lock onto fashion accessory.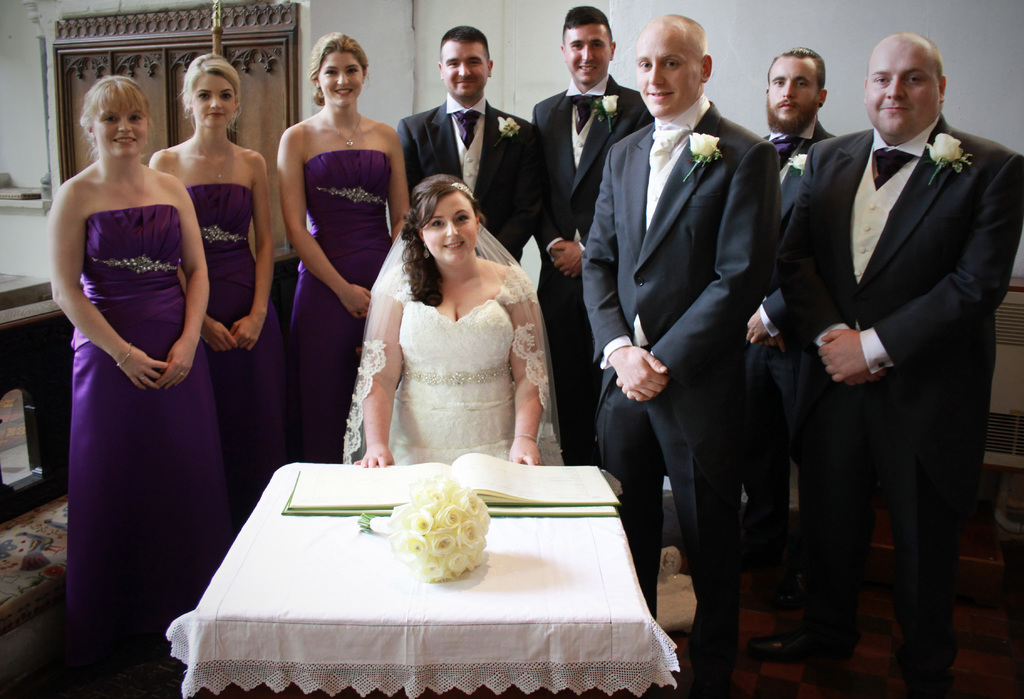
Locked: pyautogui.locateOnScreen(197, 142, 228, 179).
